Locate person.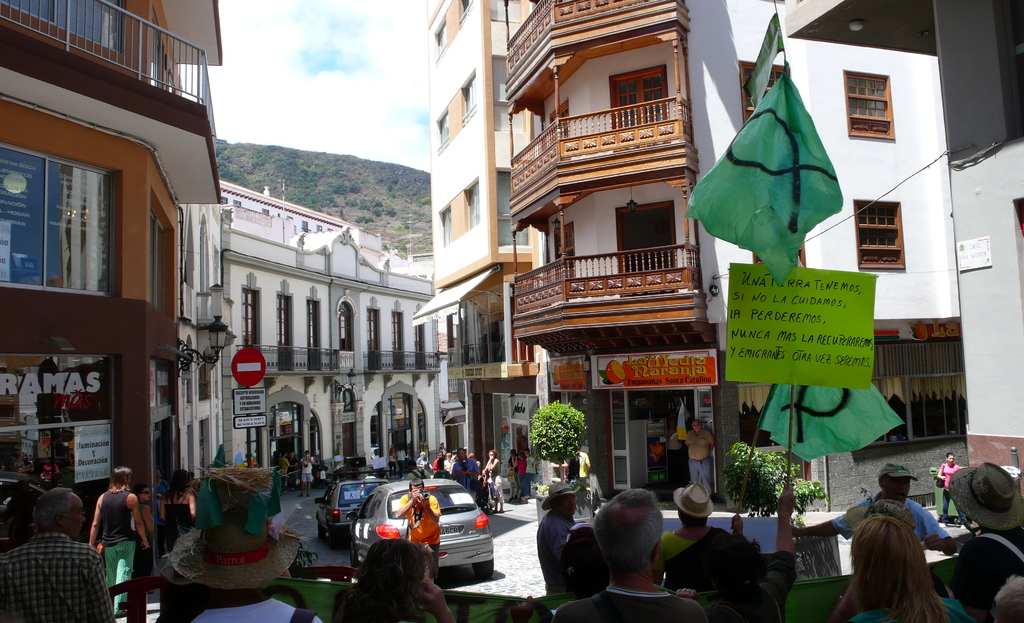
Bounding box: box(569, 438, 596, 485).
